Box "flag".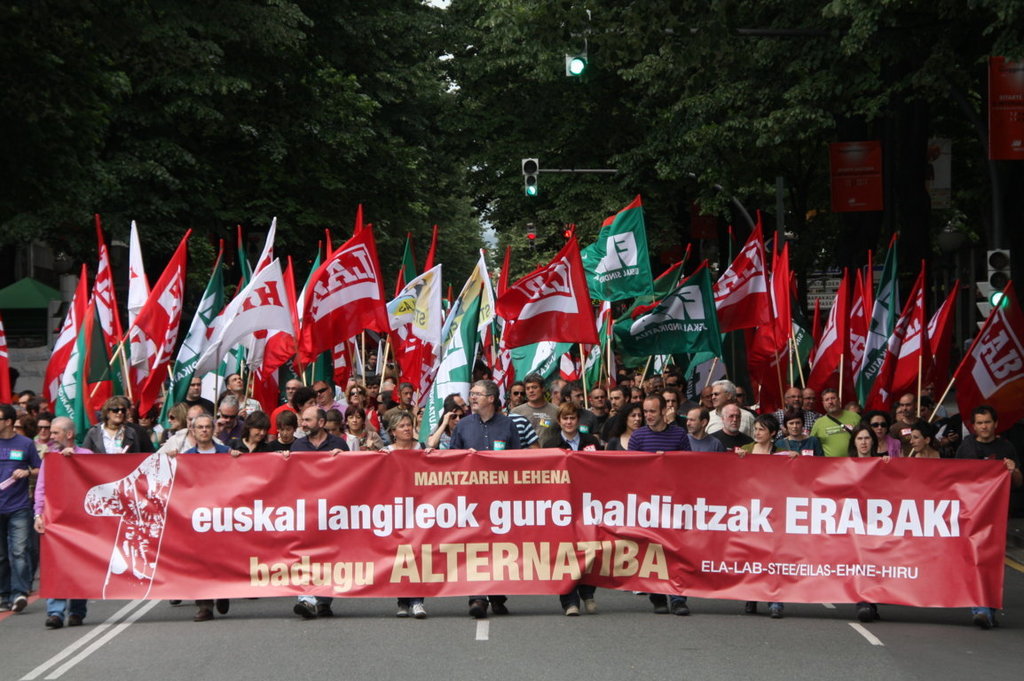
<bbox>508, 325, 581, 384</bbox>.
